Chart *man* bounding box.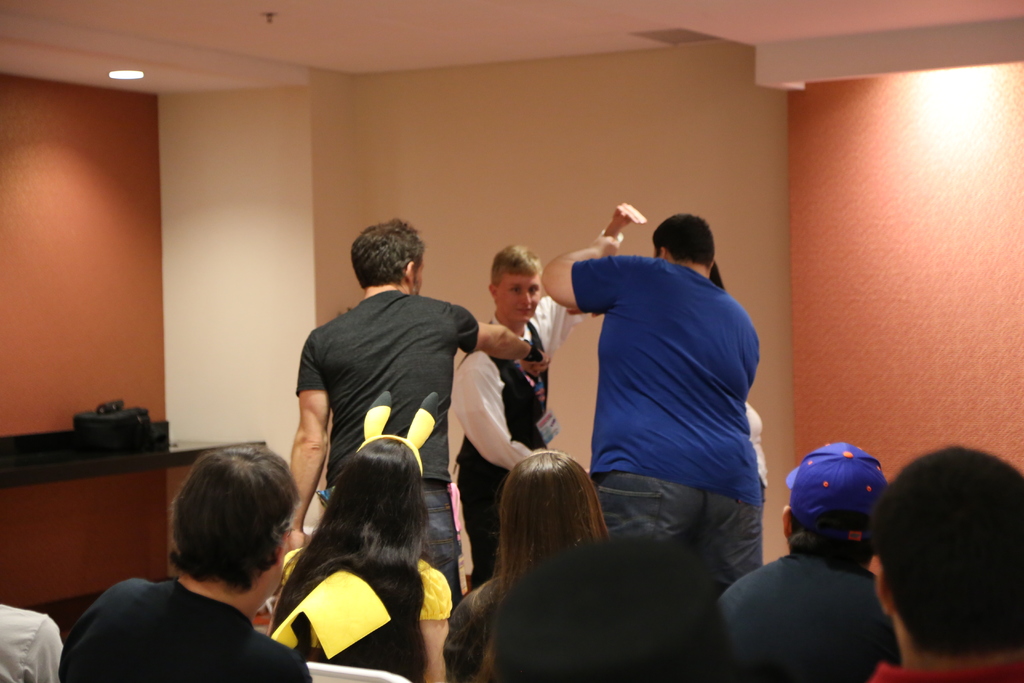
Charted: <box>488,534,732,682</box>.
